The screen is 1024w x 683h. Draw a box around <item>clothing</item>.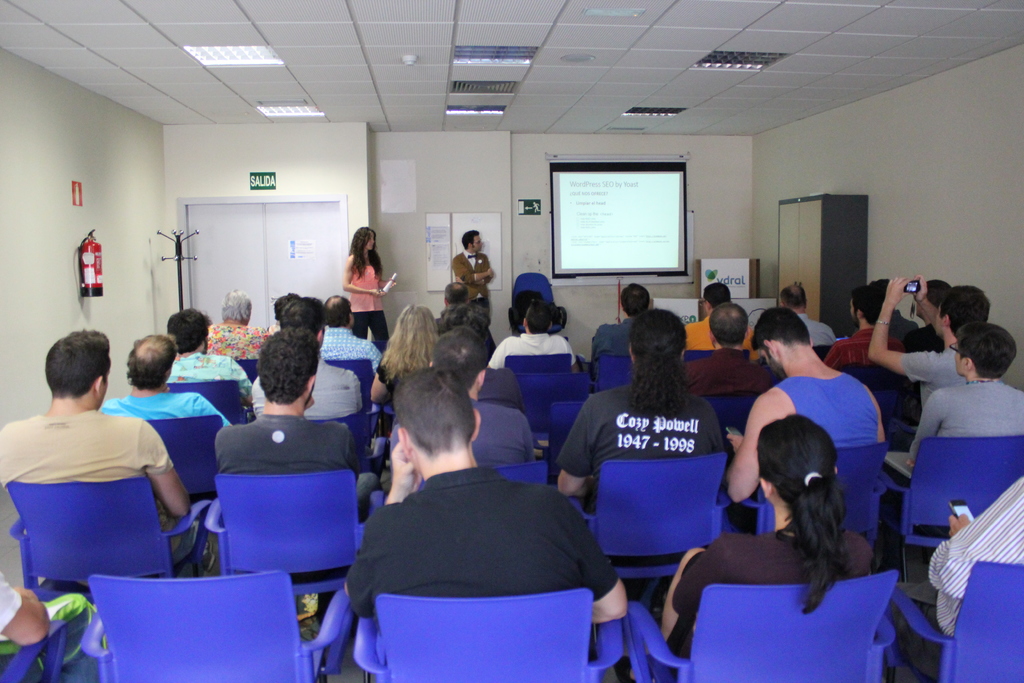
region(664, 515, 891, 668).
